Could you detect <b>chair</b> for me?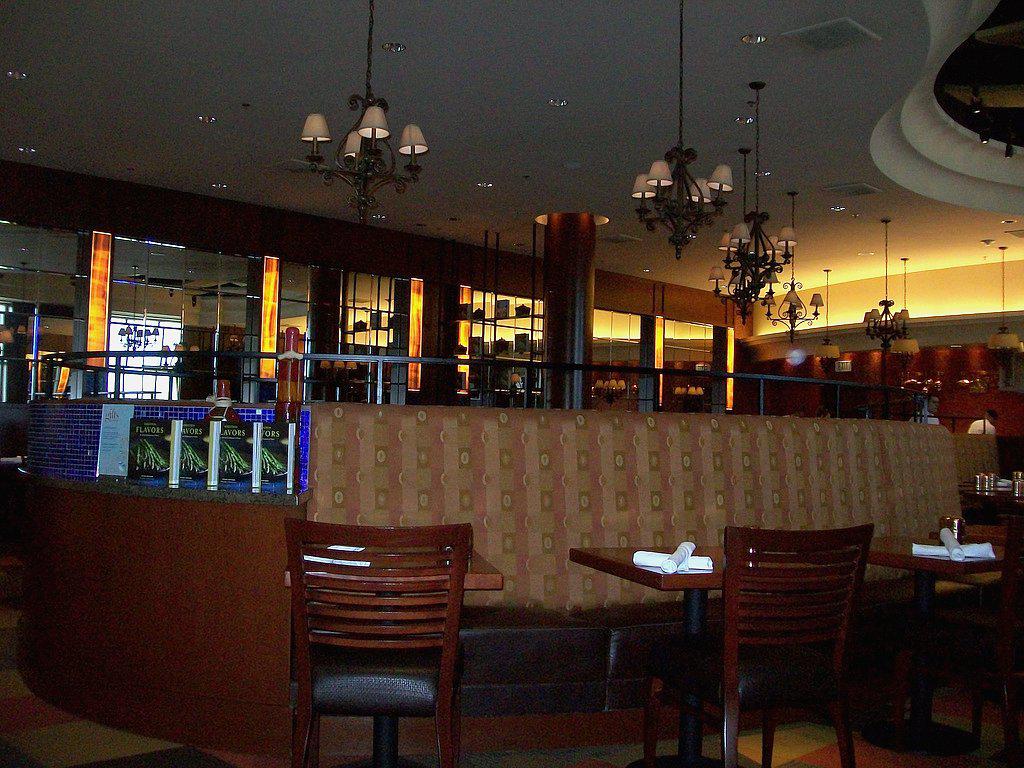
Detection result: 258:504:485:759.
